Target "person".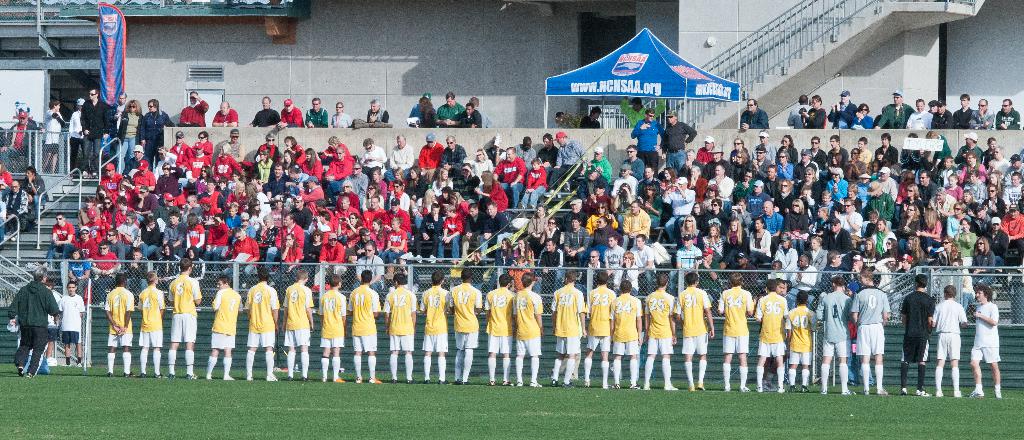
Target region: locate(349, 273, 381, 382).
